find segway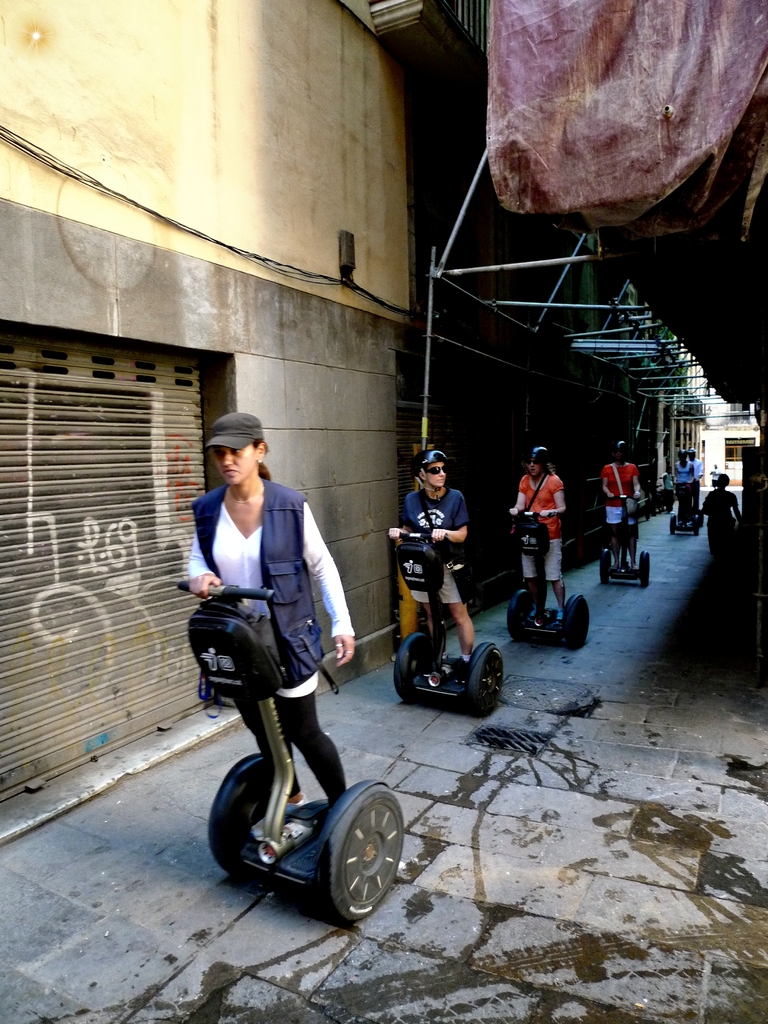
pyautogui.locateOnScreen(392, 521, 506, 719)
